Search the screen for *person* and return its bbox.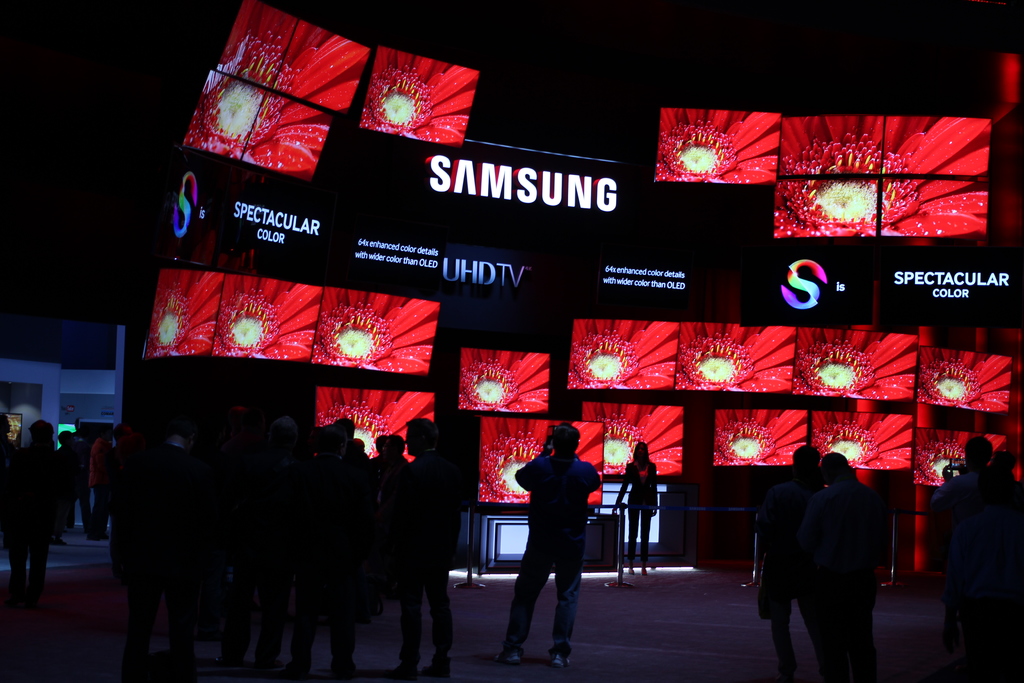
Found: crop(984, 452, 1020, 488).
